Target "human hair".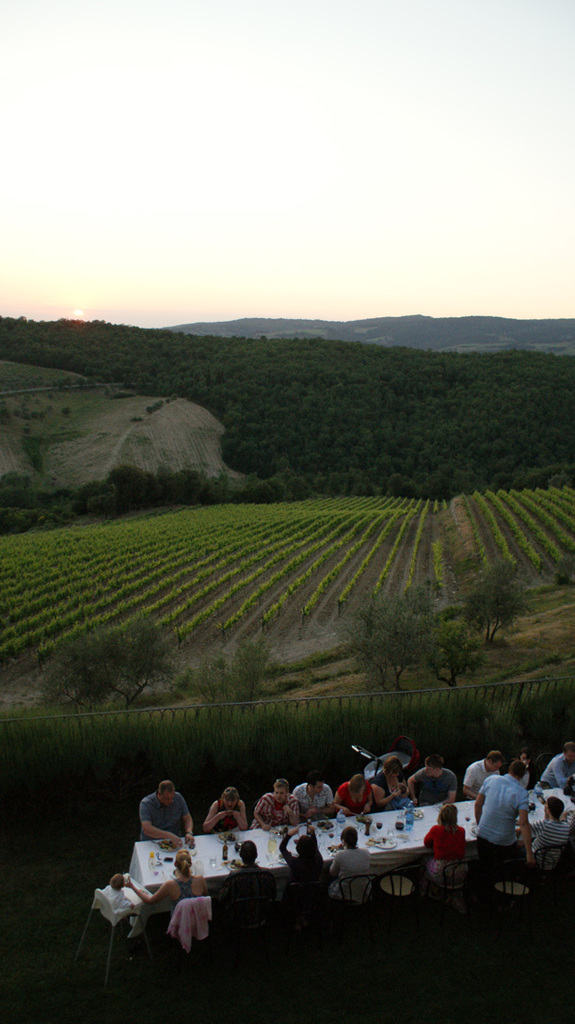
Target region: (174,844,196,886).
